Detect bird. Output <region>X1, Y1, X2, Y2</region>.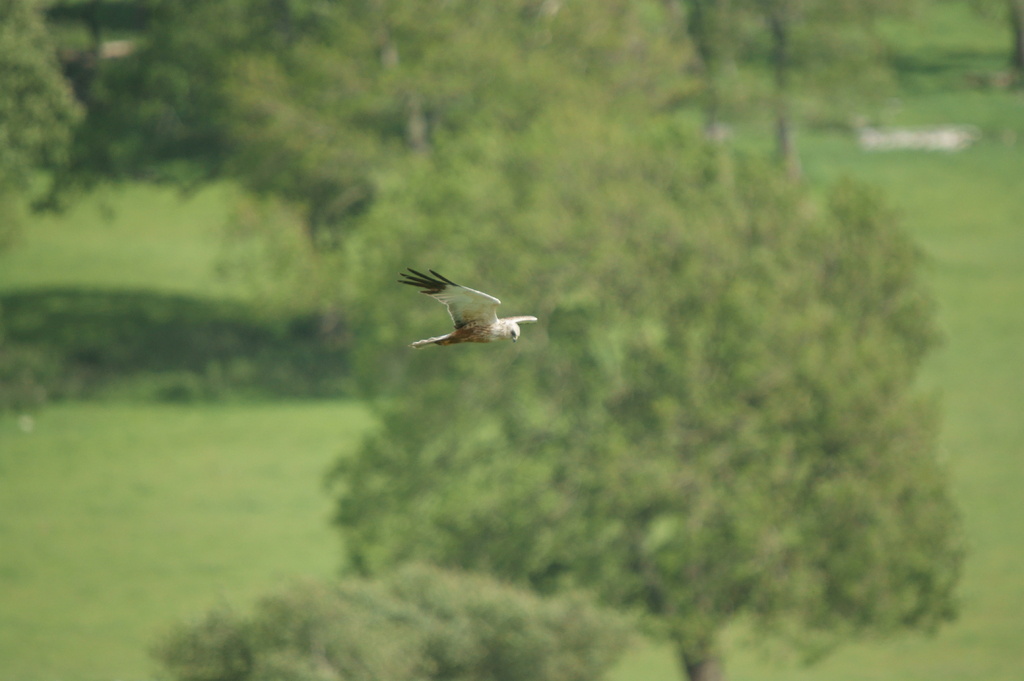
<region>406, 275, 533, 356</region>.
